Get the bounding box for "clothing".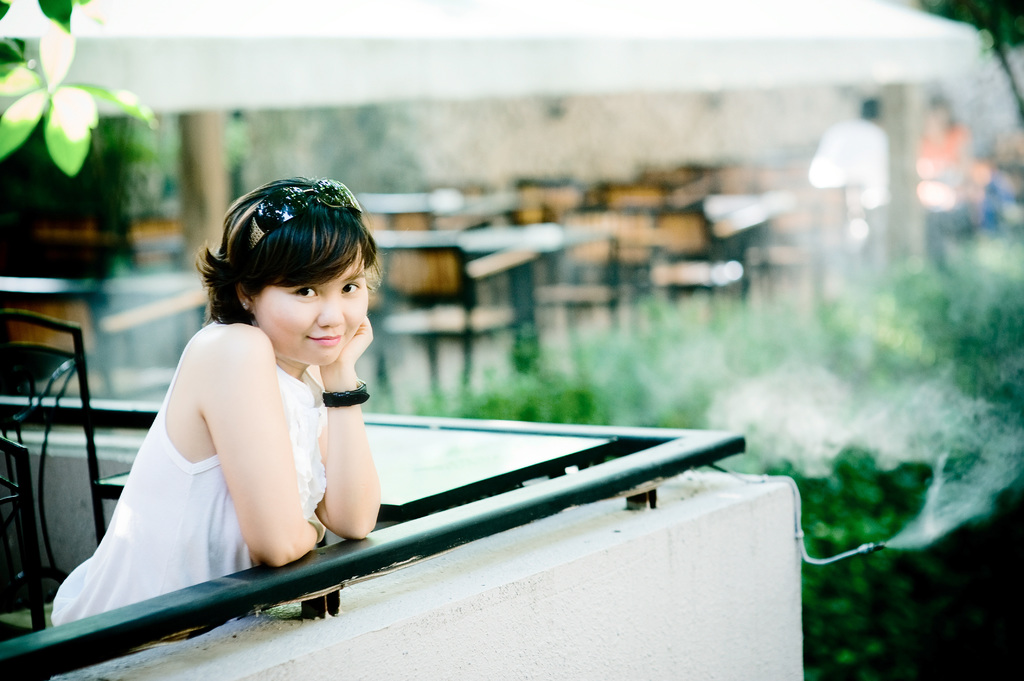
BBox(909, 120, 988, 273).
